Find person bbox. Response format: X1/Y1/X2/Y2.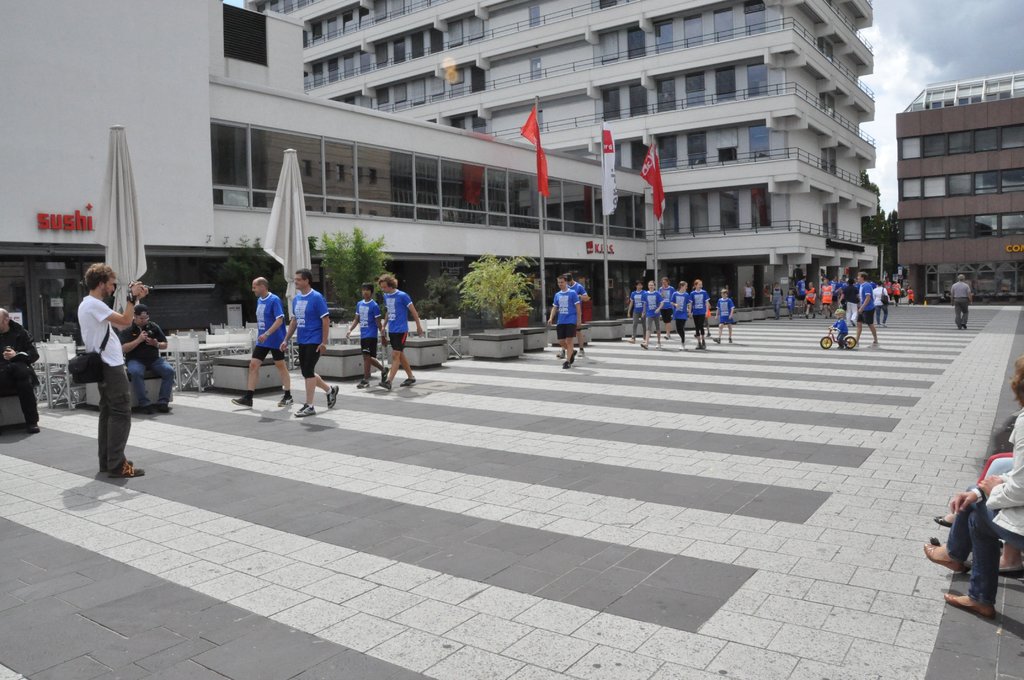
543/276/582/374.
